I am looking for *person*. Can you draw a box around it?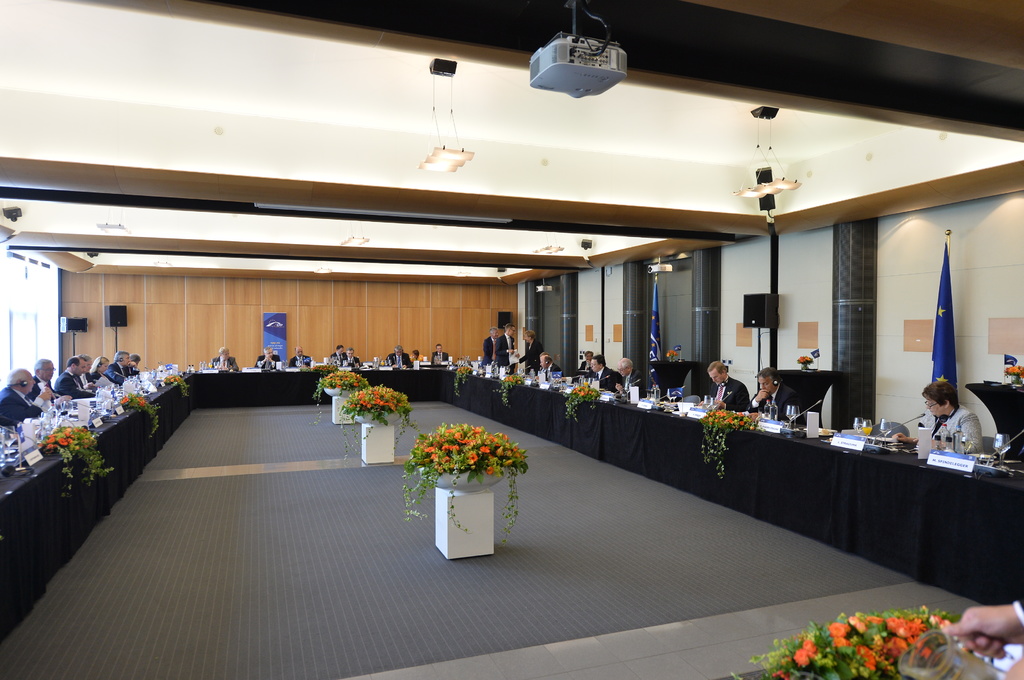
Sure, the bounding box is {"x1": 576, "y1": 350, "x2": 596, "y2": 375}.
